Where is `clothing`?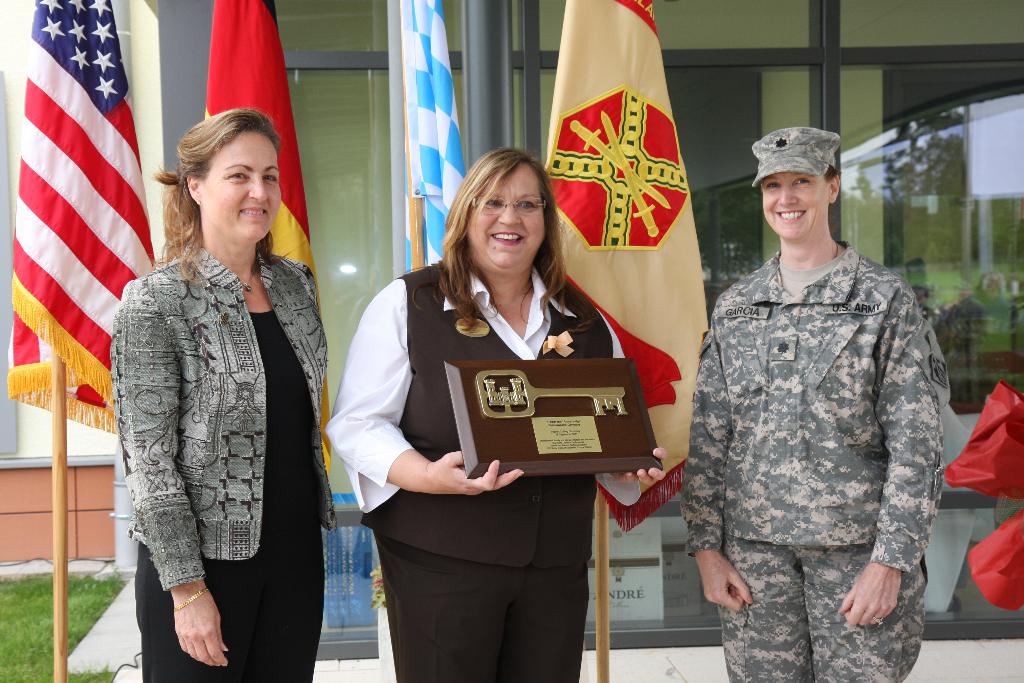
select_region(104, 233, 334, 682).
